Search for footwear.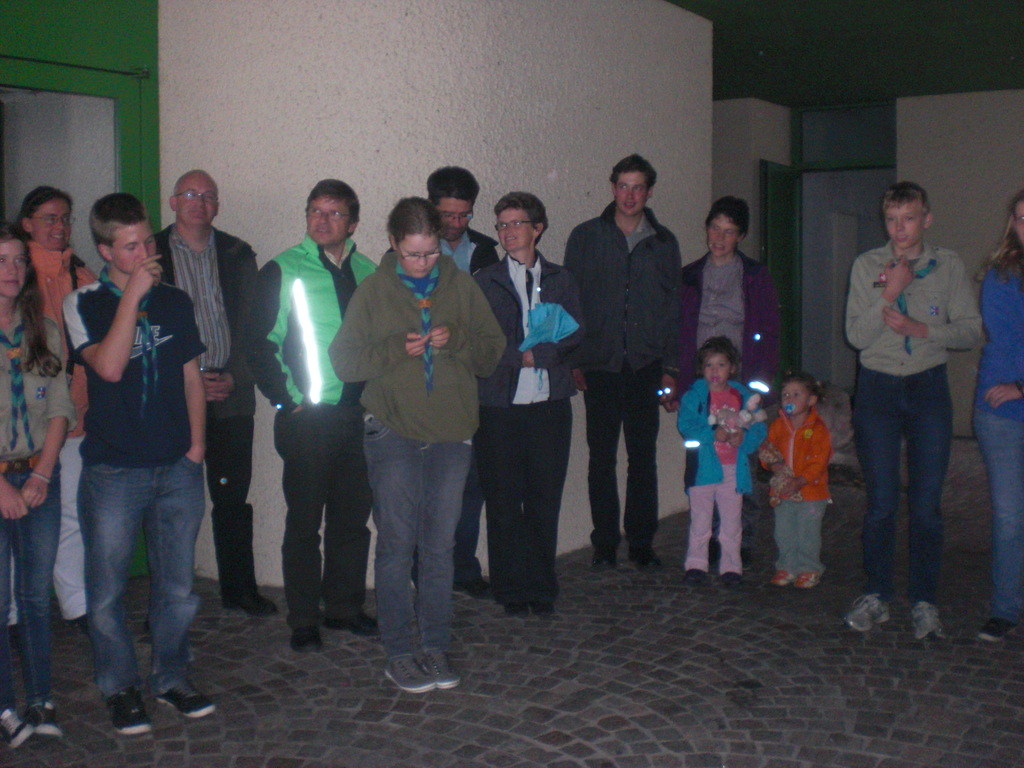
Found at bbox=[24, 703, 58, 739].
